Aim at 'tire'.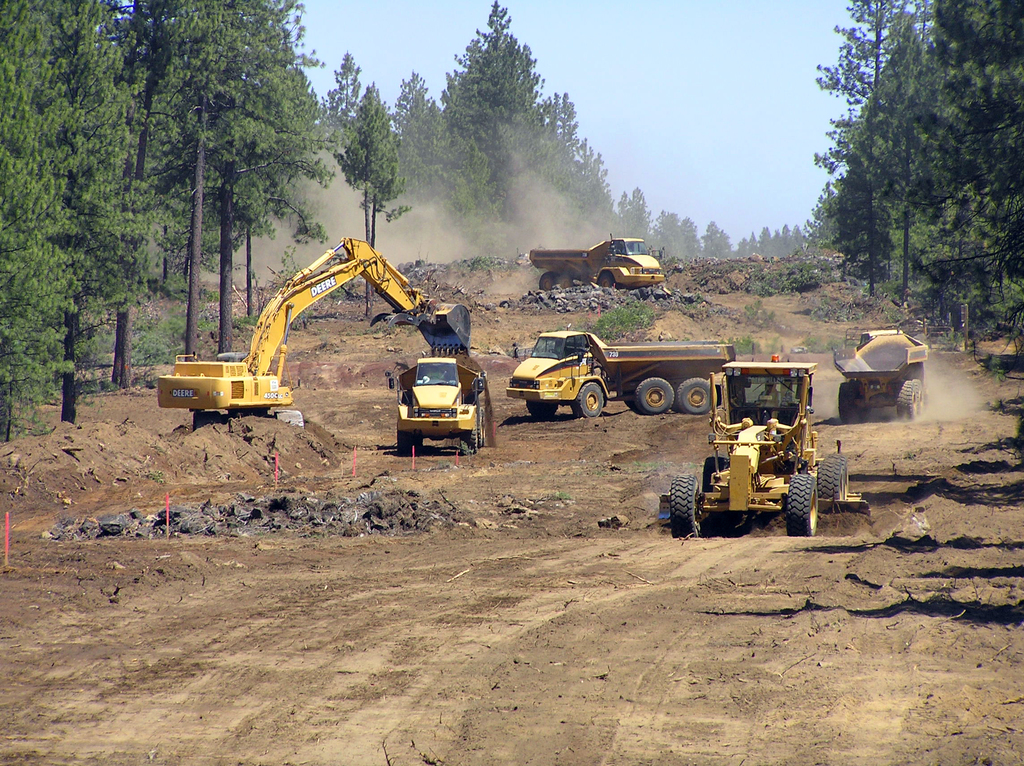
Aimed at l=896, t=379, r=916, b=421.
